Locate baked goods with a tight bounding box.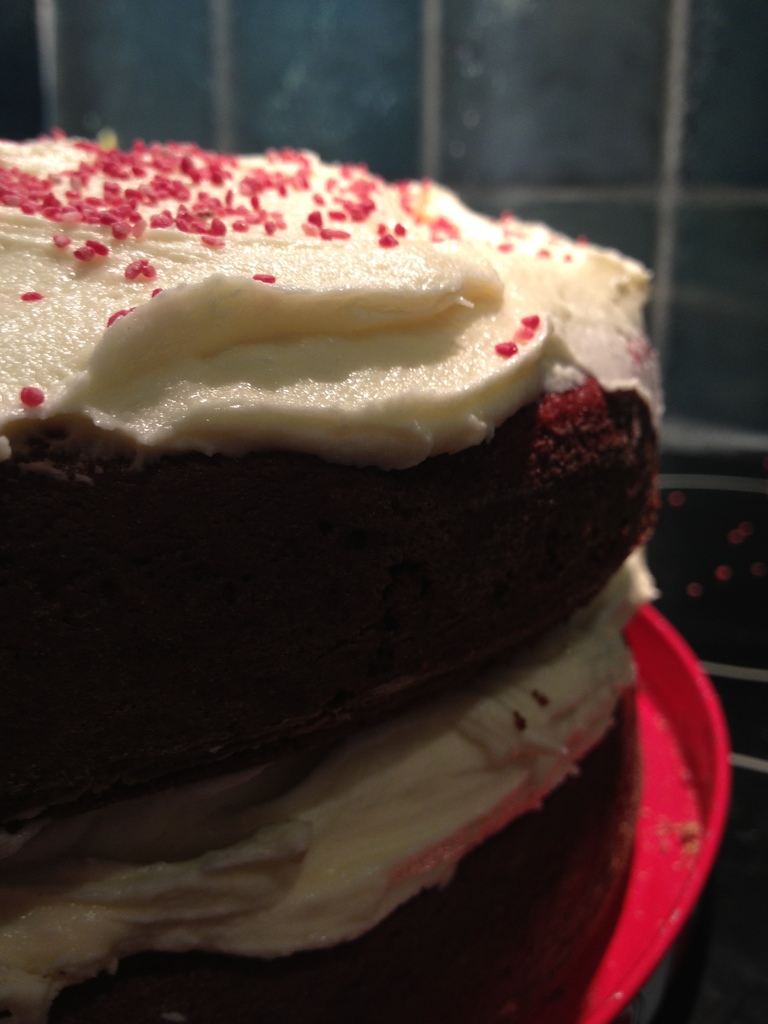
[3,96,668,970].
